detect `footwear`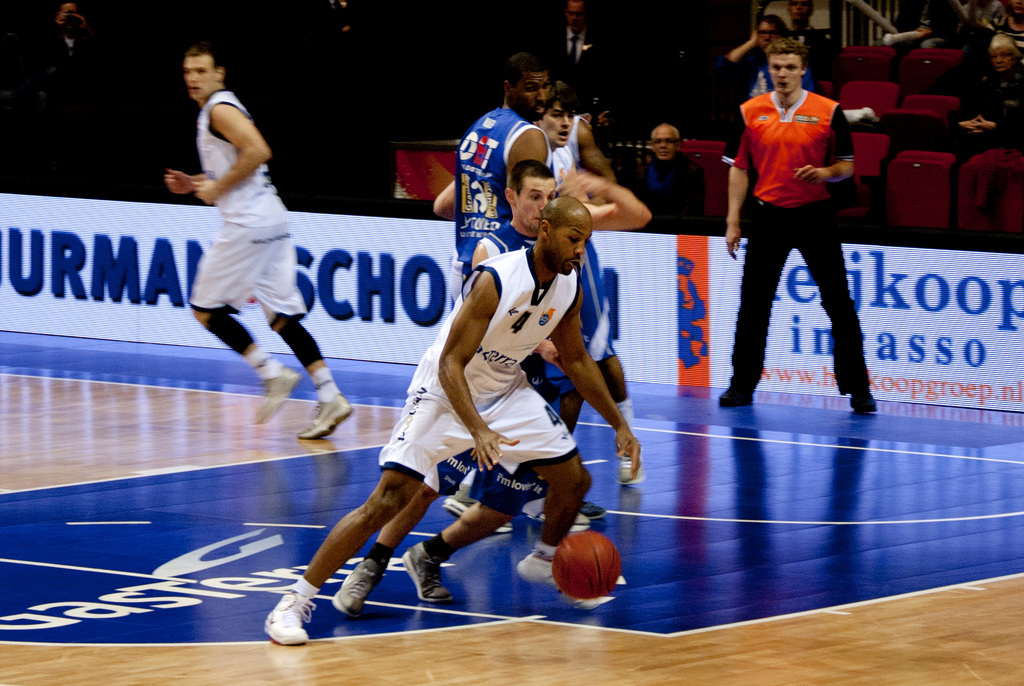
<box>449,480,509,541</box>
